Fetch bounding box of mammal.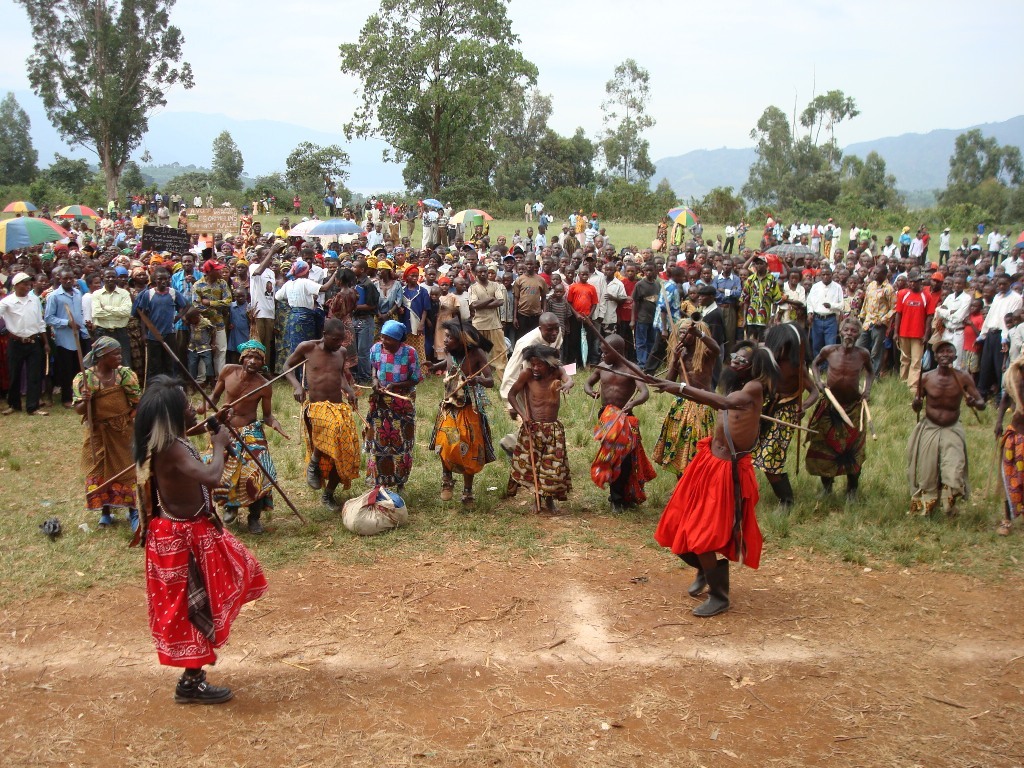
Bbox: pyautogui.locateOnScreen(281, 312, 361, 510).
